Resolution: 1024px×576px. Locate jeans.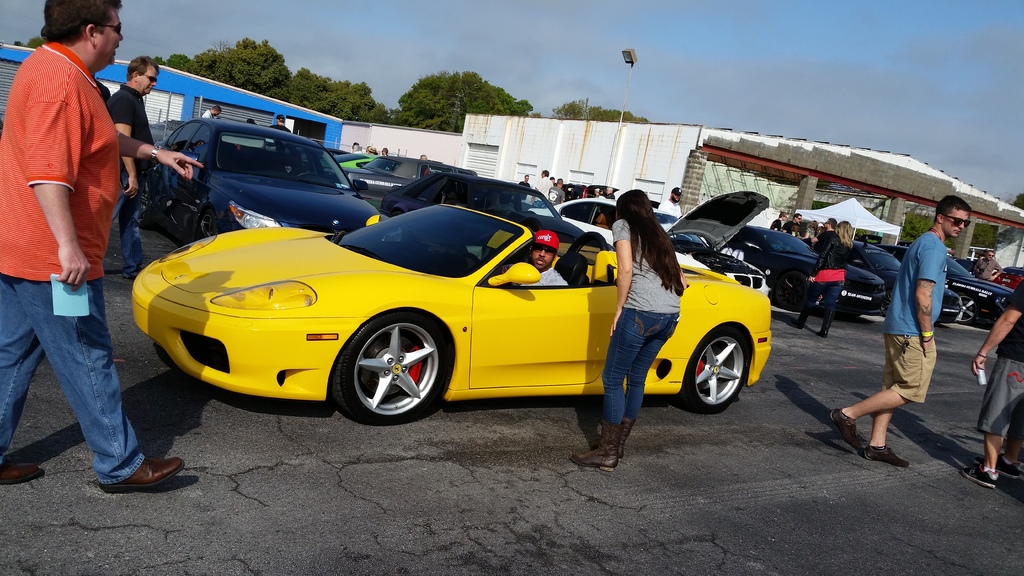
left=119, top=175, right=144, bottom=271.
